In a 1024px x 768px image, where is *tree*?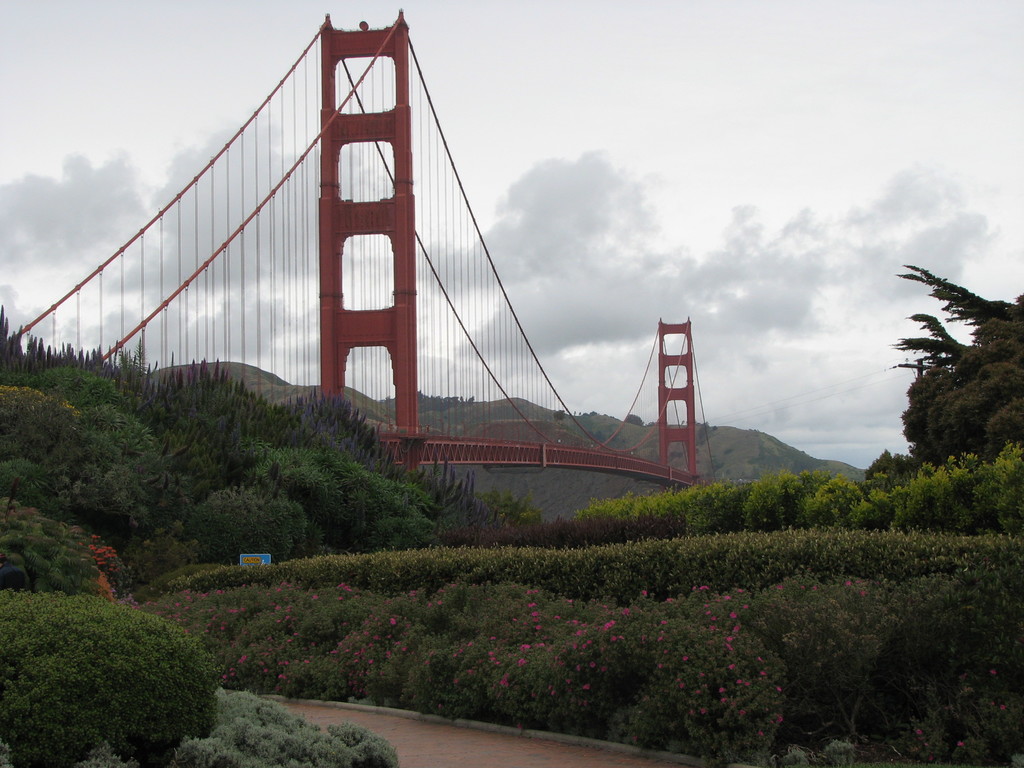
(left=0, top=584, right=401, bottom=767).
